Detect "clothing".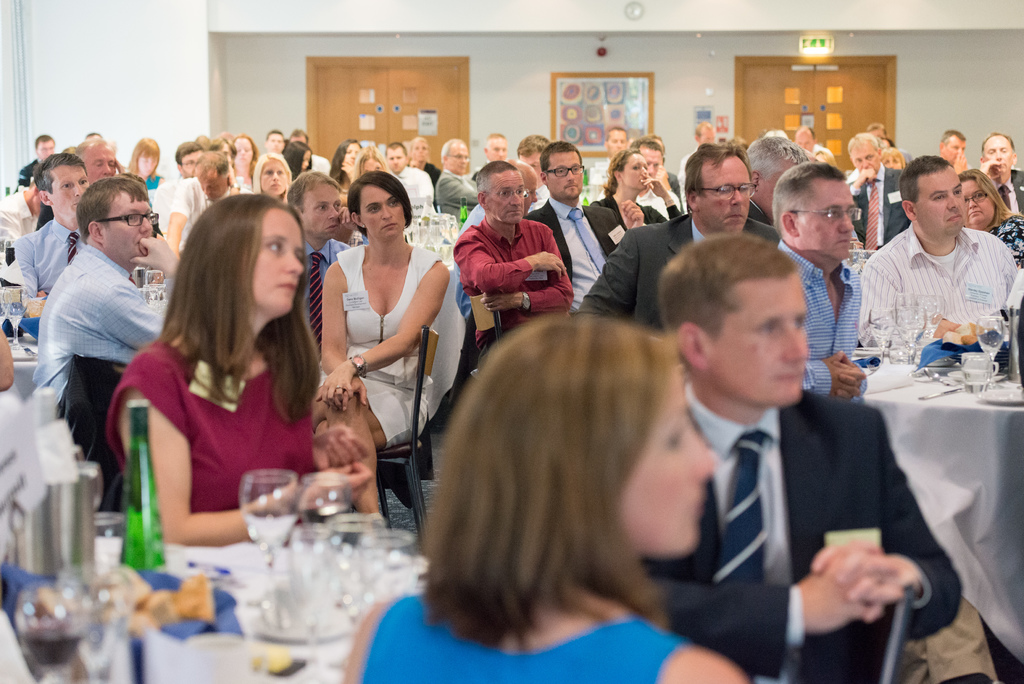
Detected at {"left": 630, "top": 384, "right": 961, "bottom": 683}.
